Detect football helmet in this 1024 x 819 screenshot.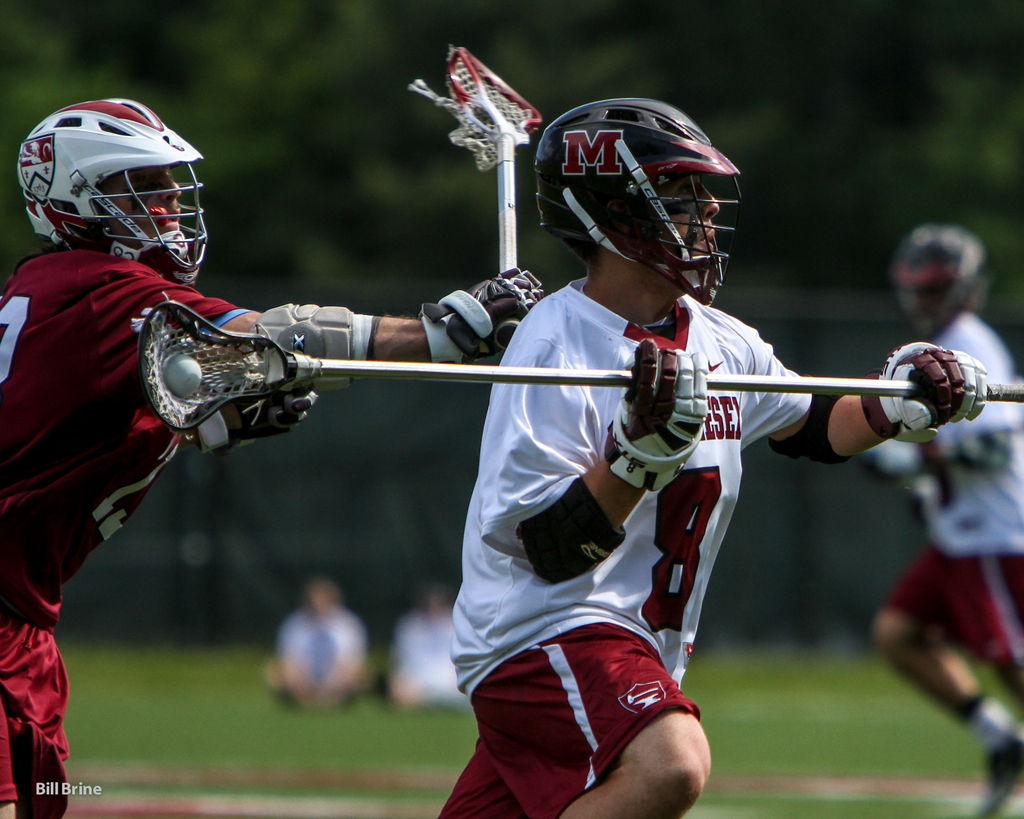
Detection: Rect(527, 97, 742, 305).
